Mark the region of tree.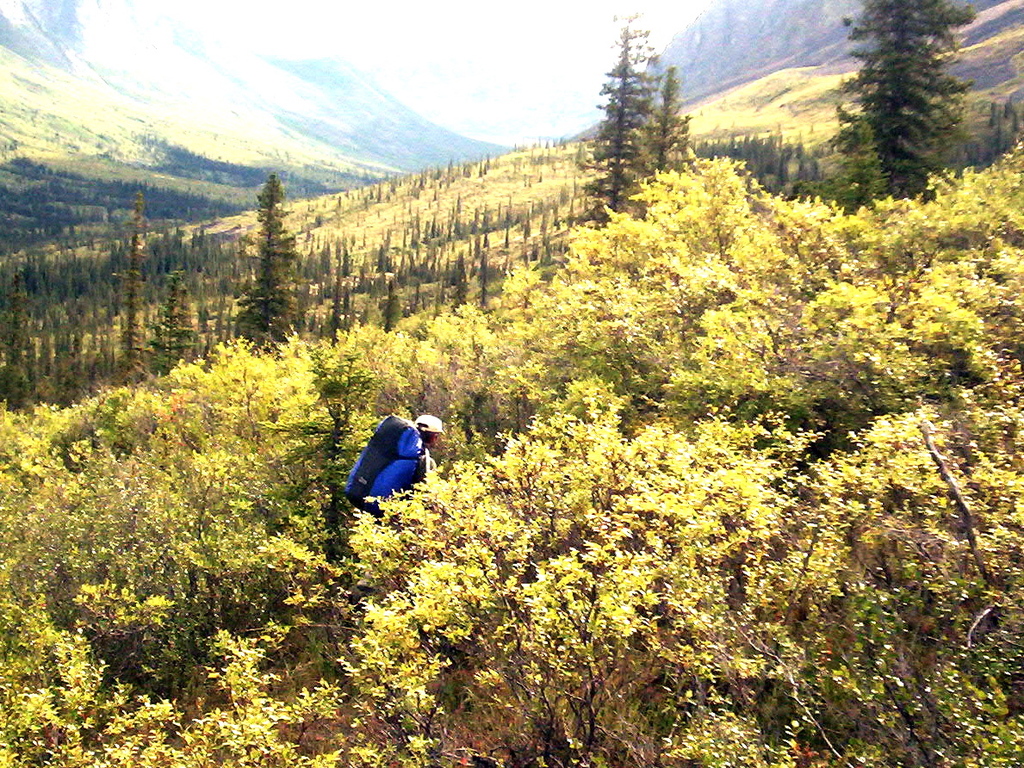
Region: <region>106, 209, 150, 393</region>.
